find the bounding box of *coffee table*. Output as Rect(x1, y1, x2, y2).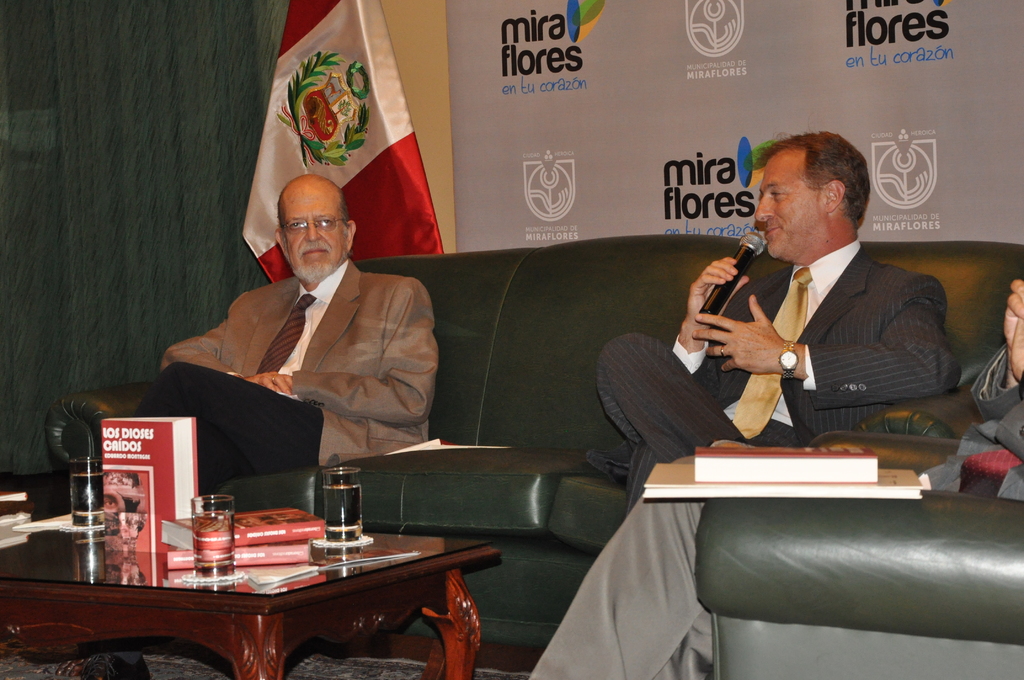
Rect(41, 490, 488, 674).
